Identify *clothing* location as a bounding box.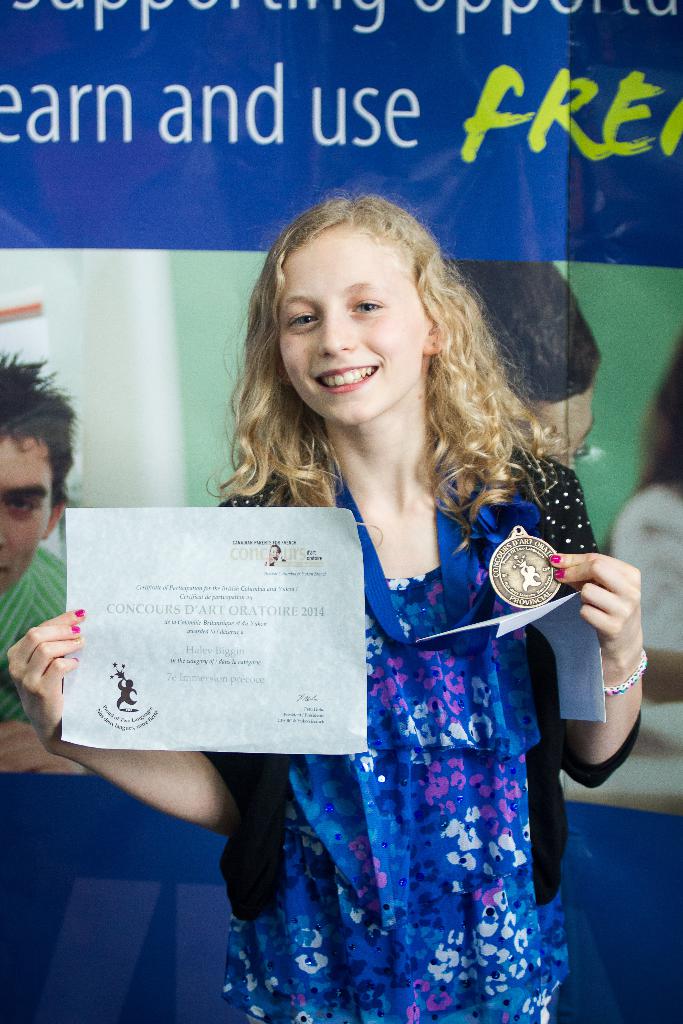
(226, 415, 607, 997).
